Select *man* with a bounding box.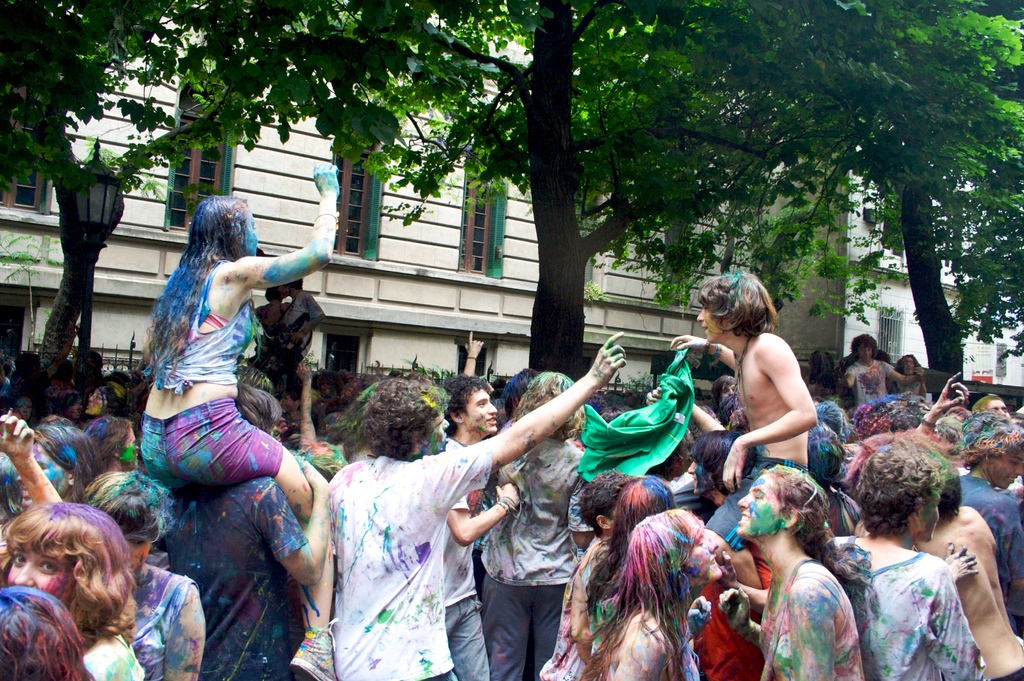
<box>840,329,924,403</box>.
